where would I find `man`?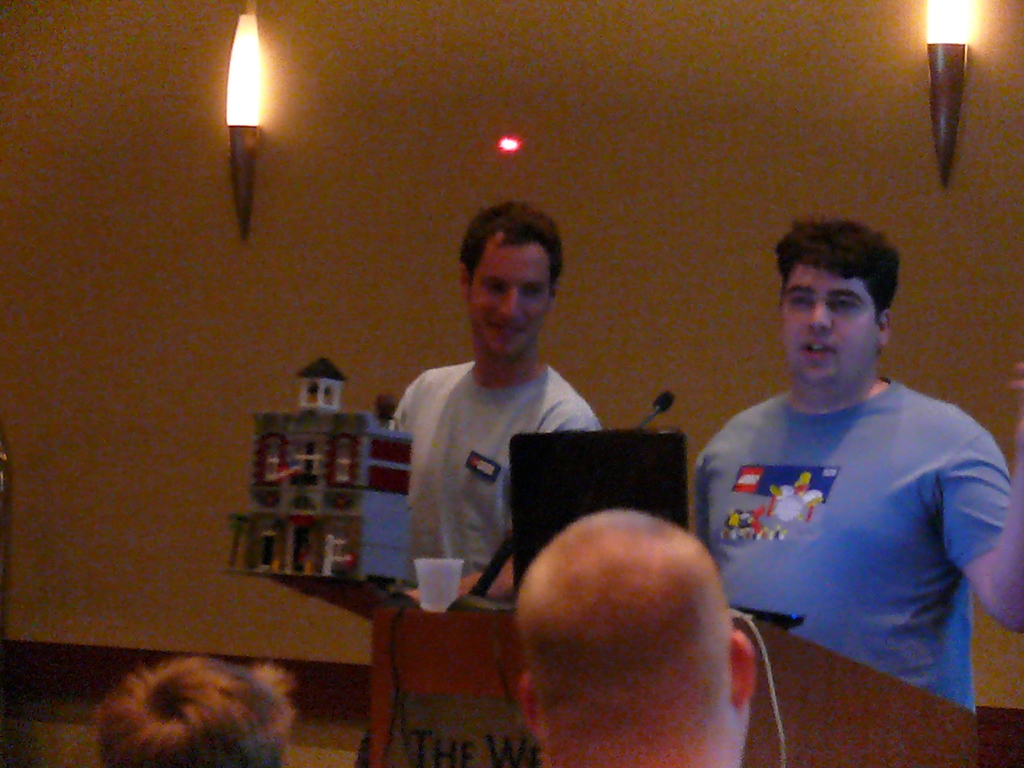
At 515, 502, 767, 767.
